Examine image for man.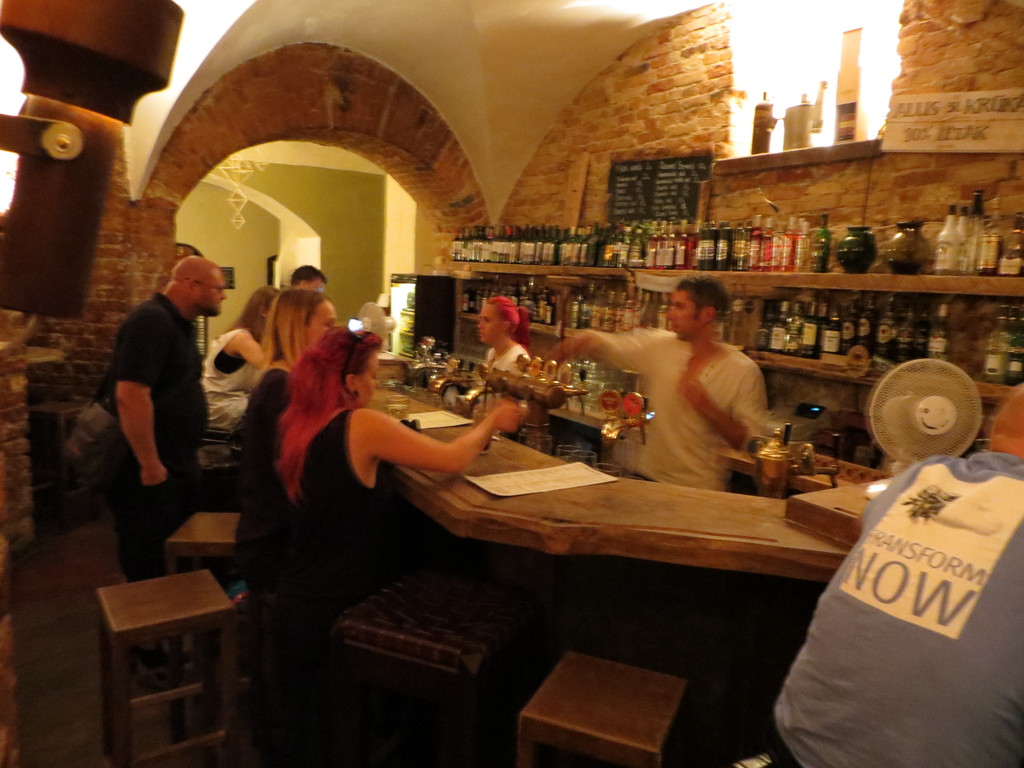
Examination result: 559 274 769 493.
